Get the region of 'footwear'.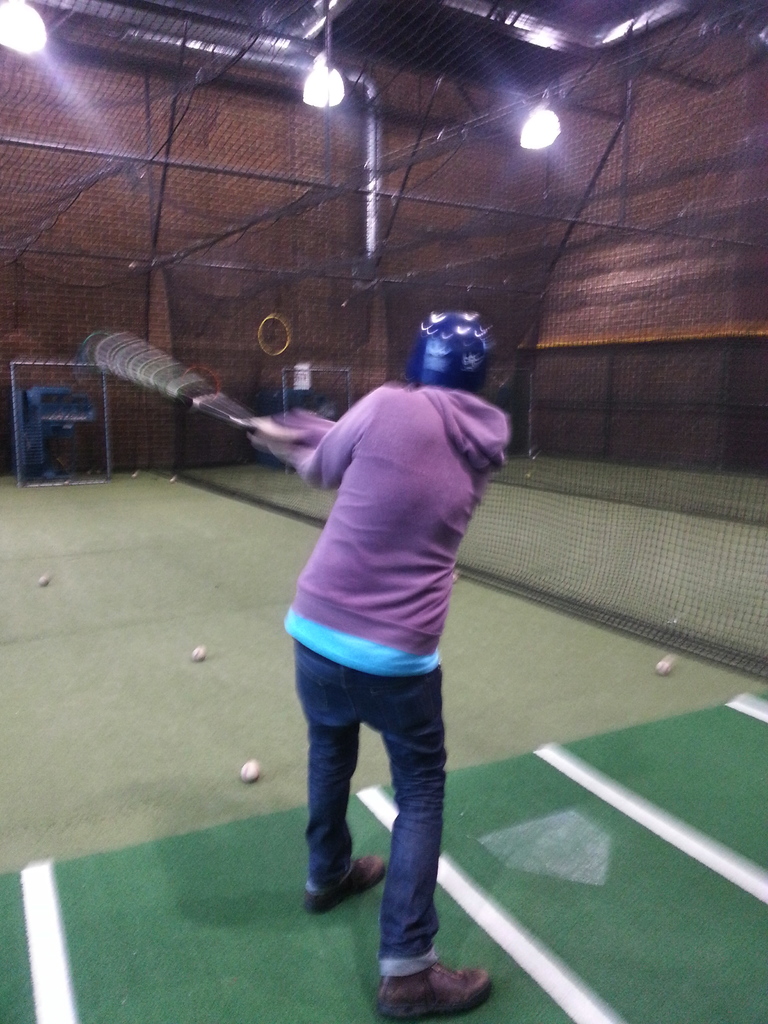
bbox=(303, 852, 384, 918).
